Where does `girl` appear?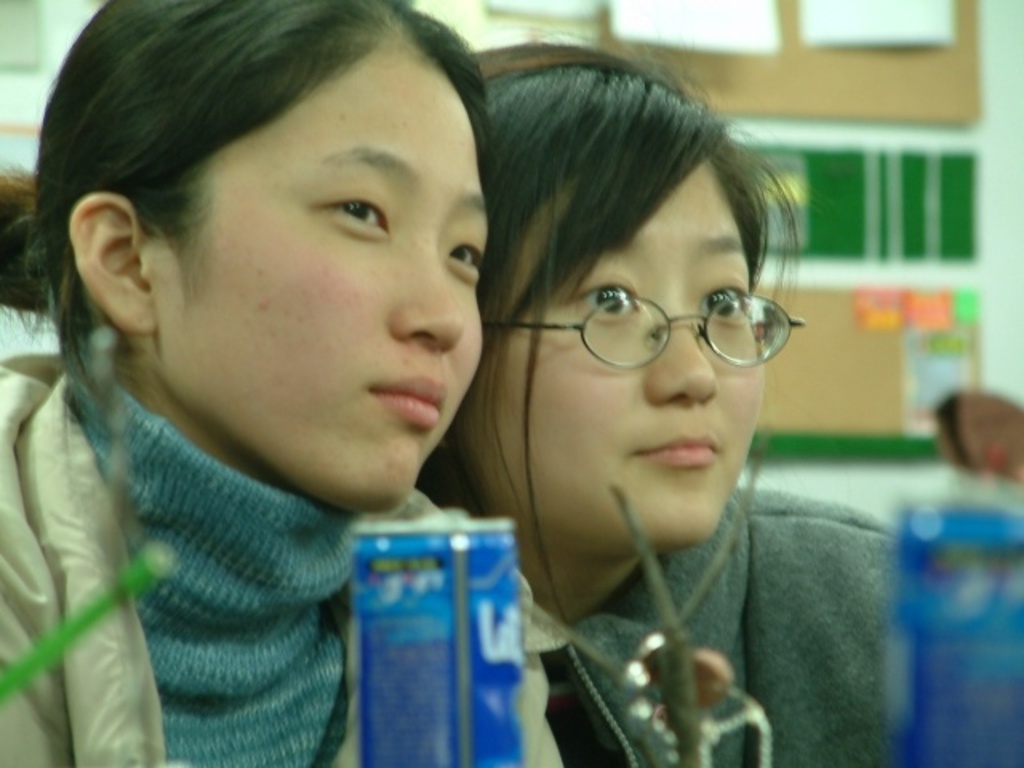
Appears at l=0, t=0, r=574, b=766.
